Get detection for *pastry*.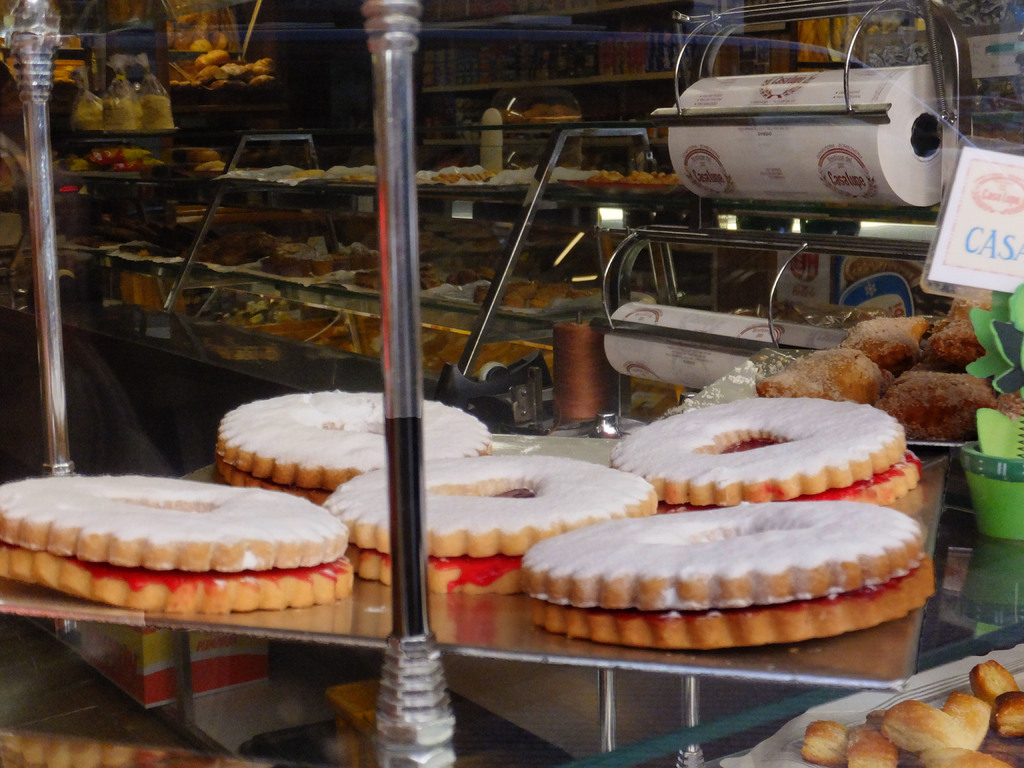
Detection: (803, 724, 847, 765).
